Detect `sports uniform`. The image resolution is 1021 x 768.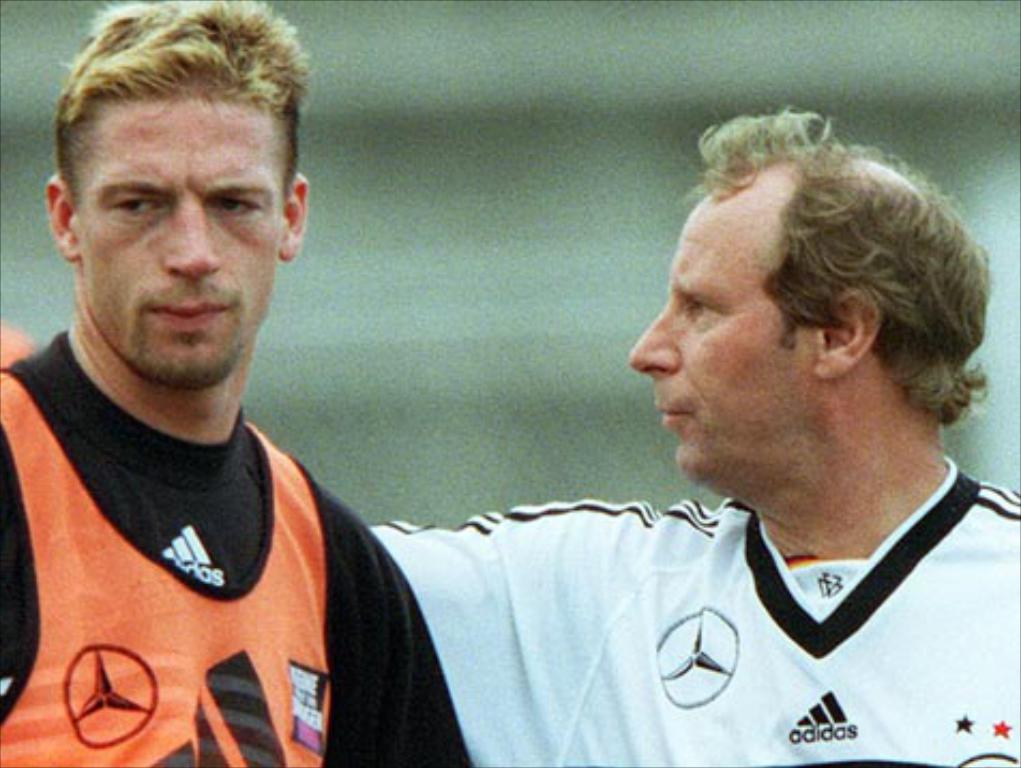
bbox(360, 457, 1019, 766).
